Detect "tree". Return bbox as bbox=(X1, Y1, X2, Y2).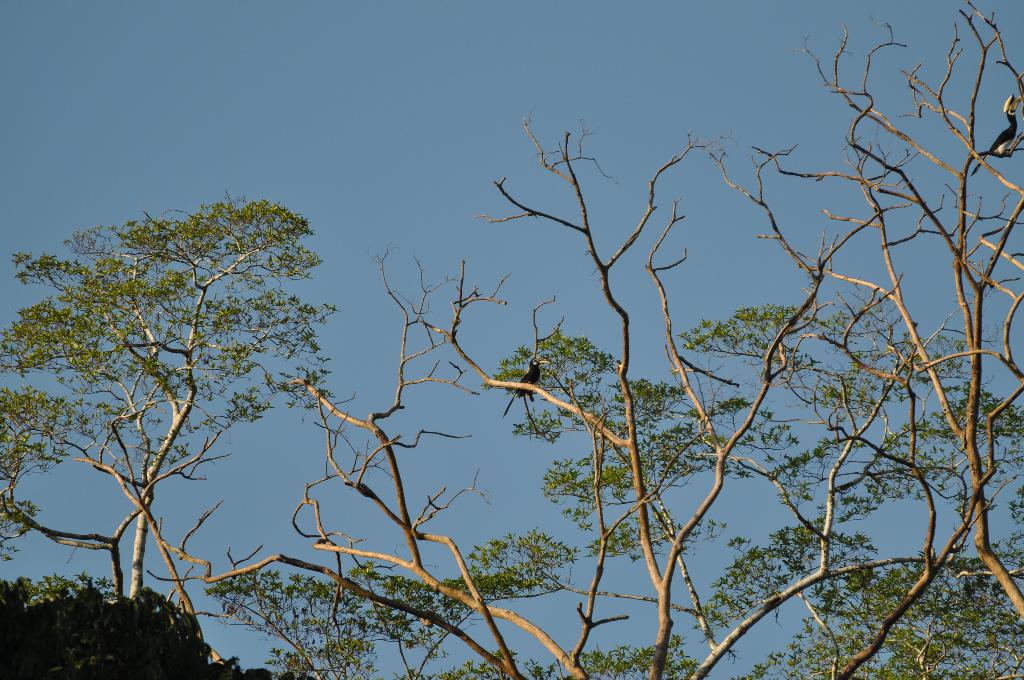
bbox=(2, 188, 337, 596).
